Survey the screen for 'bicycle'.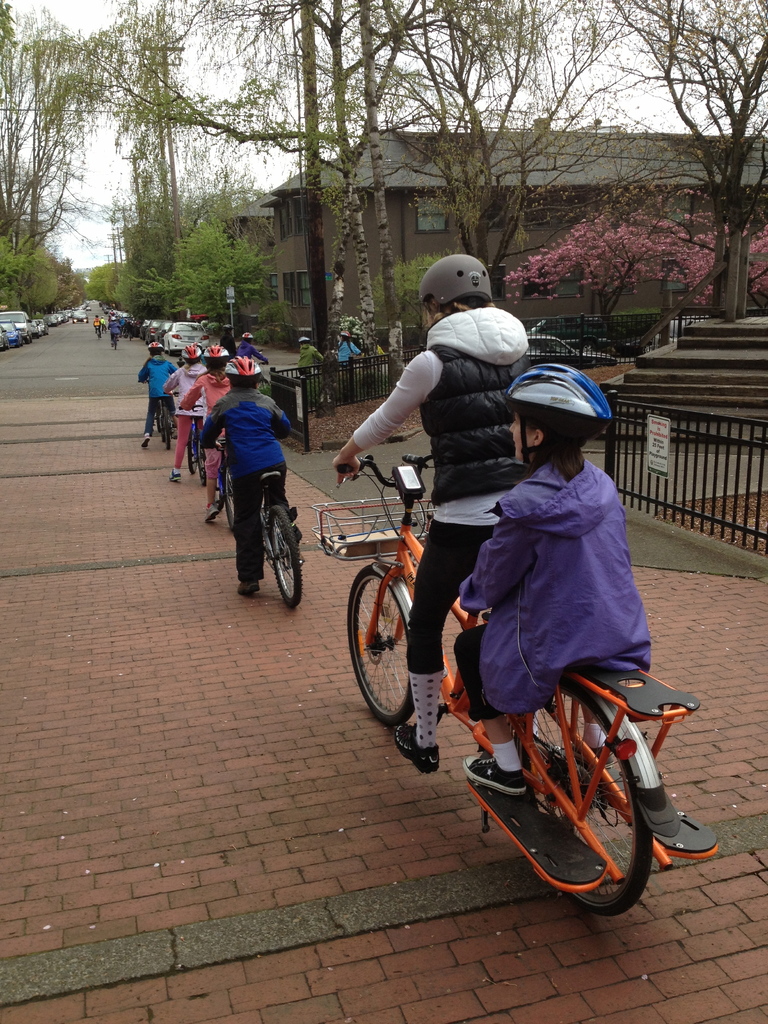
Survey found: (182,404,237,529).
